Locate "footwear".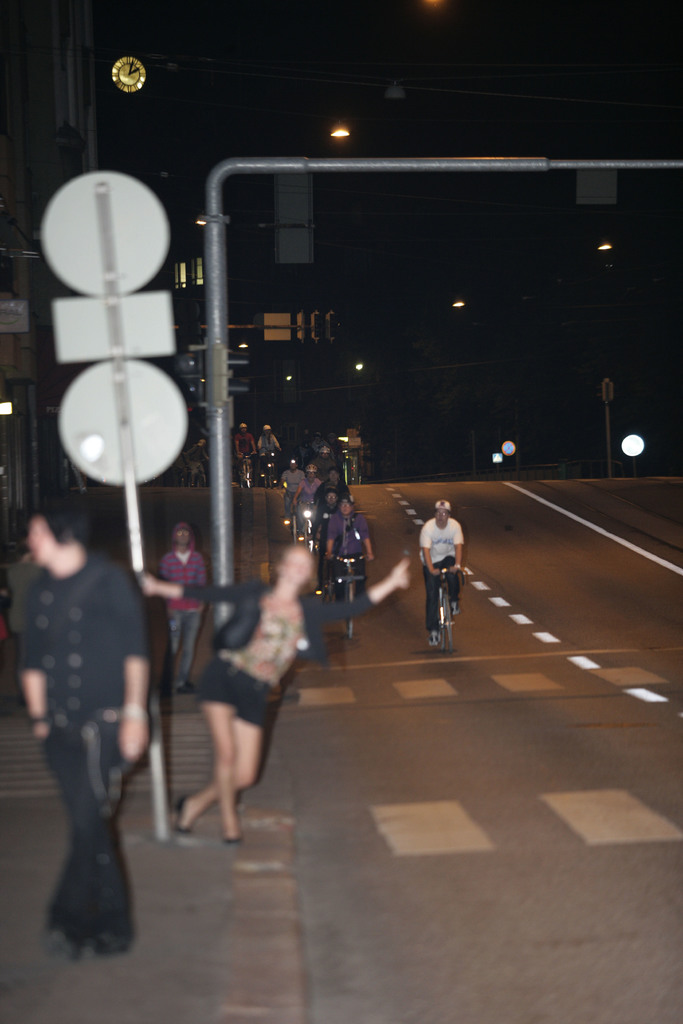
Bounding box: select_region(94, 933, 133, 956).
